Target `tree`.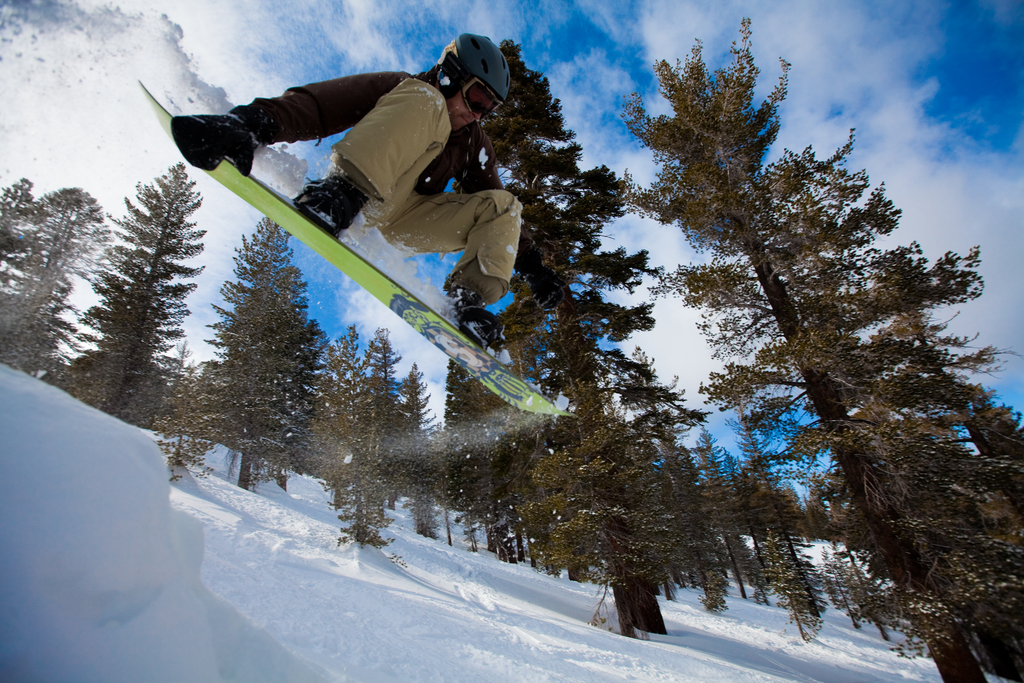
Target region: <region>319, 333, 491, 558</region>.
